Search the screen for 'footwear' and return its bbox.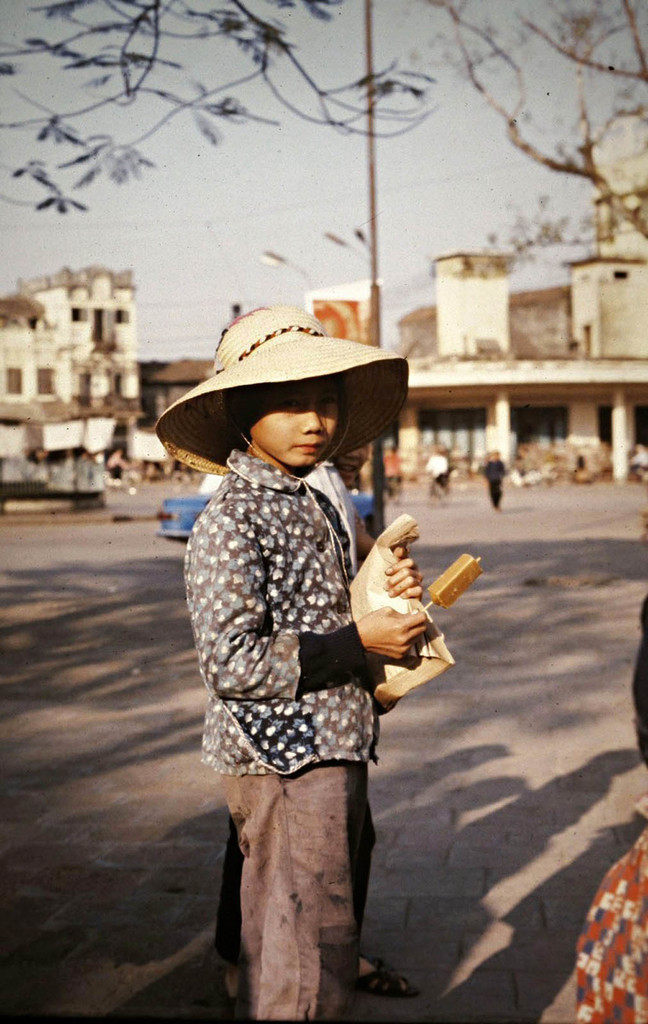
Found: (left=354, top=949, right=419, bottom=1002).
